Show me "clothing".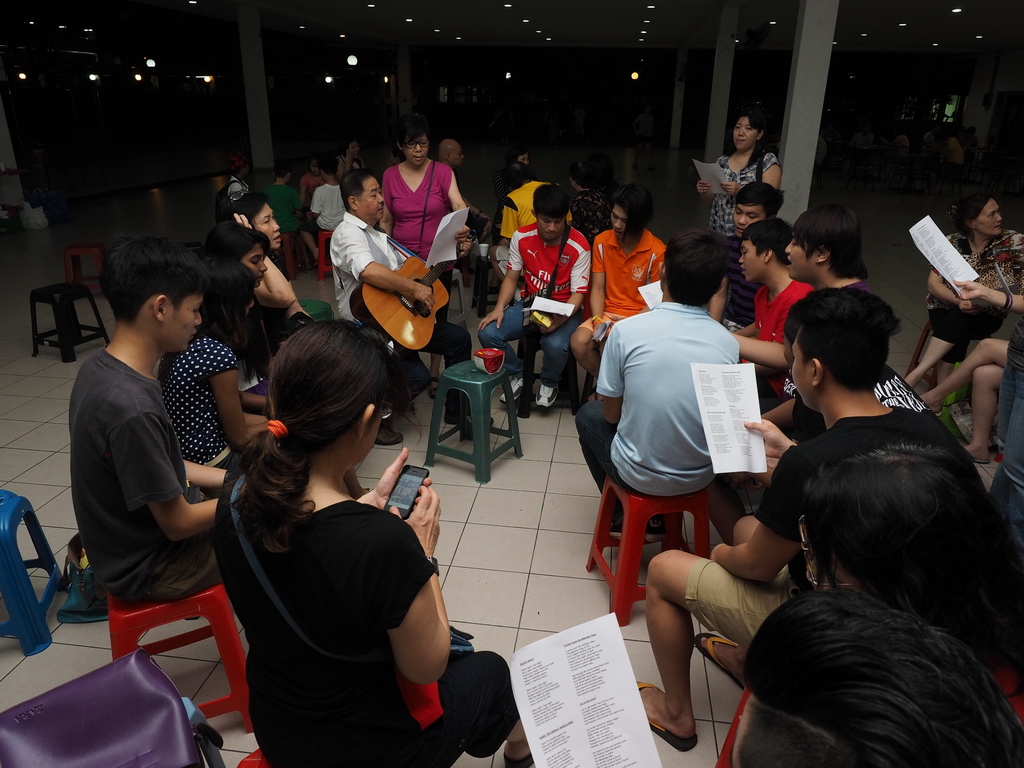
"clothing" is here: 754/404/1013/600.
